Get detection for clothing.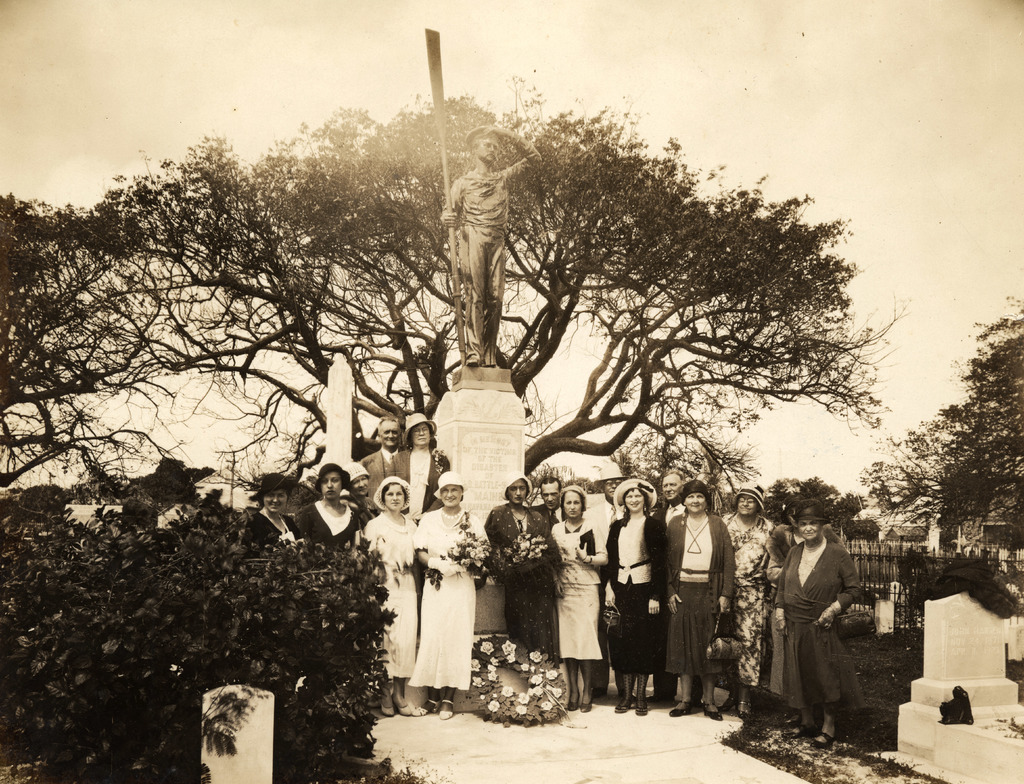
Detection: rect(765, 521, 795, 640).
